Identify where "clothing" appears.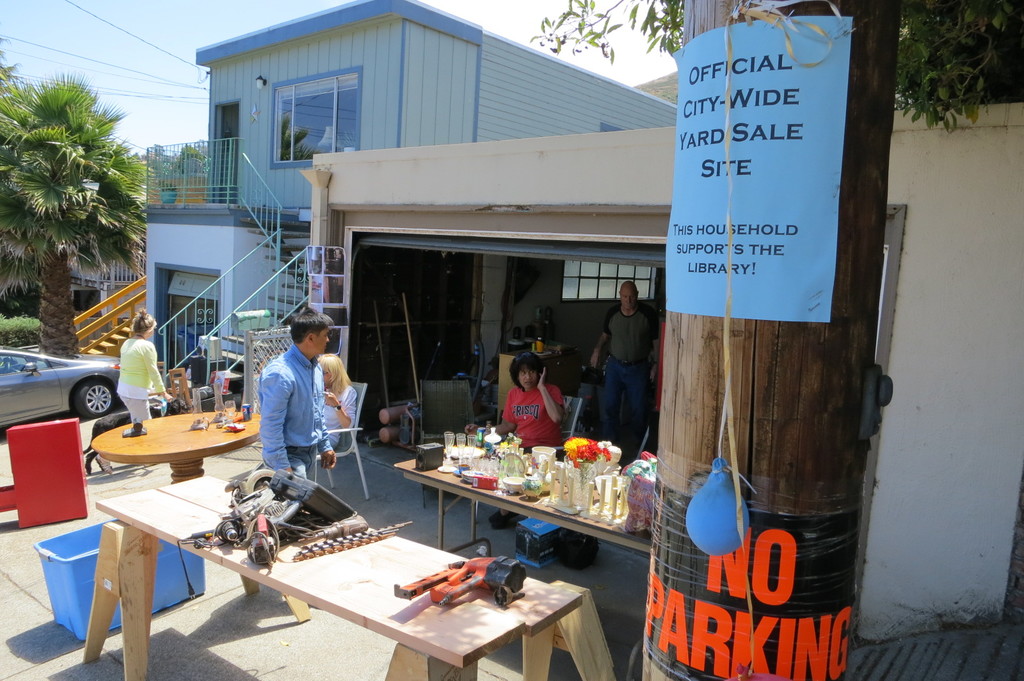
Appears at box=[332, 391, 362, 446].
